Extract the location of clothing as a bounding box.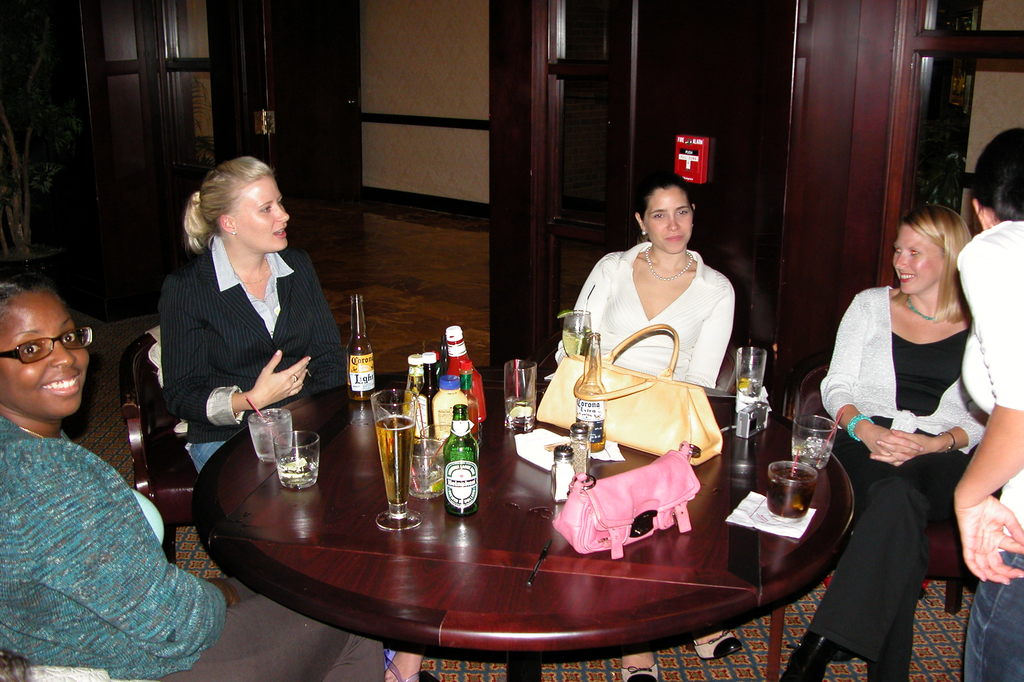
<bbox>573, 238, 709, 384</bbox>.
